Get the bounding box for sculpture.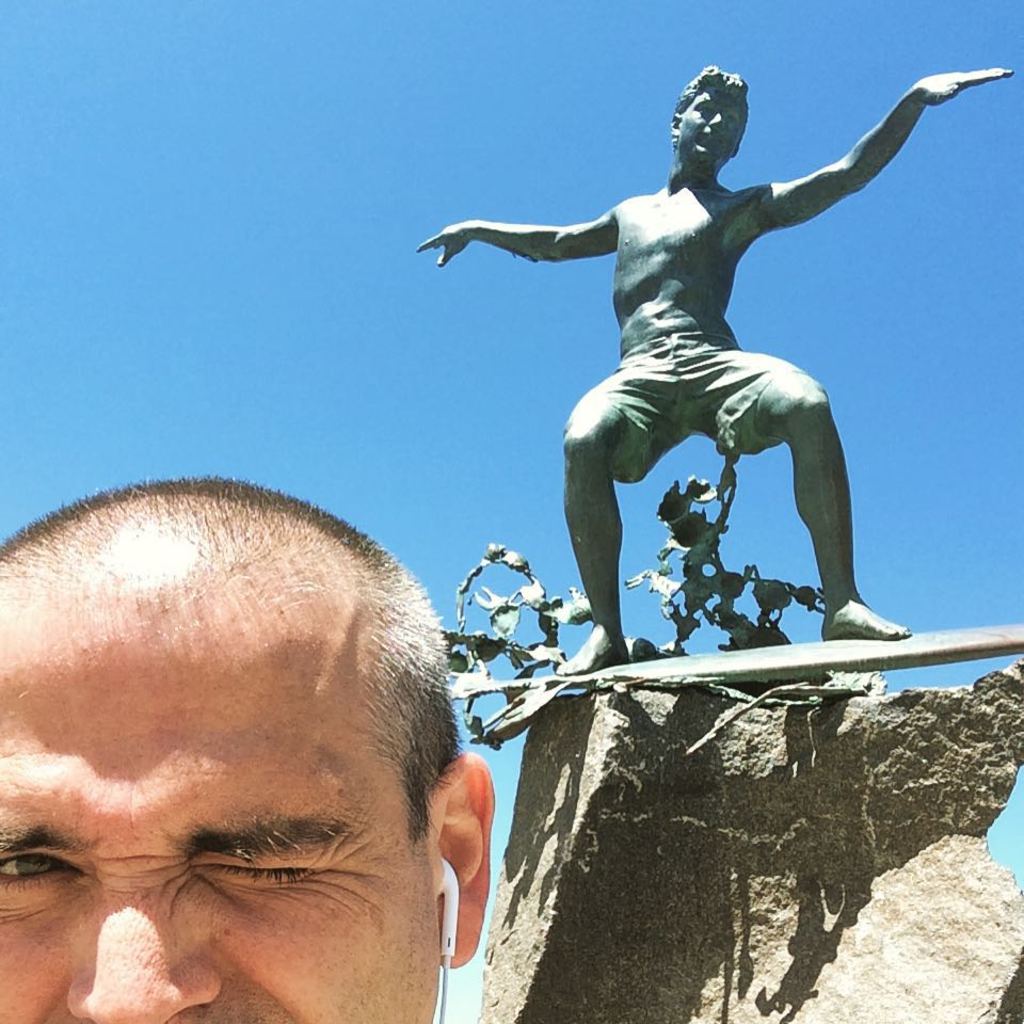
[413, 33, 977, 771].
